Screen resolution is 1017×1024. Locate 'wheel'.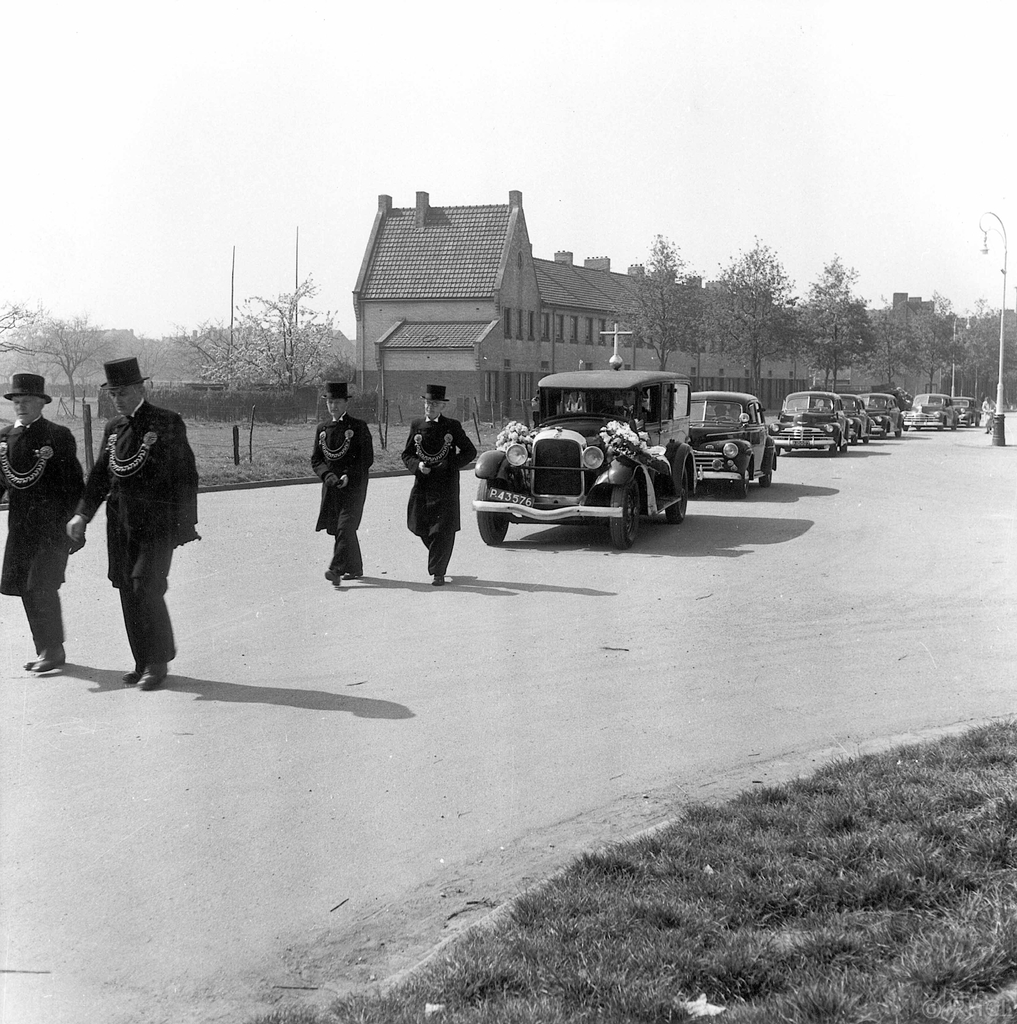
Rect(865, 432, 869, 443).
